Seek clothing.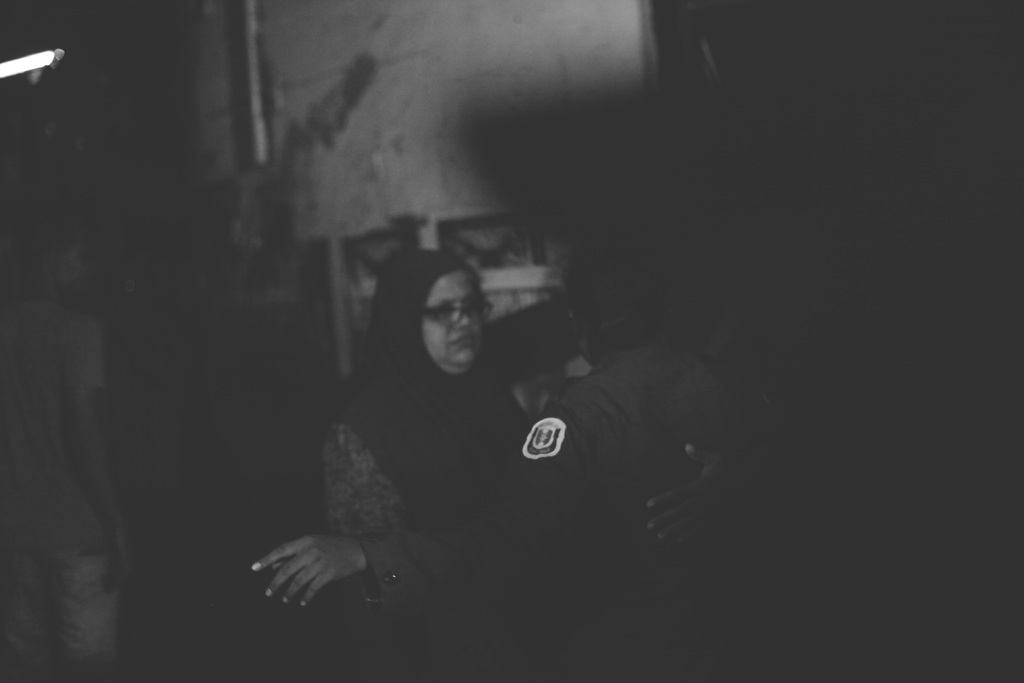
locate(319, 248, 541, 538).
